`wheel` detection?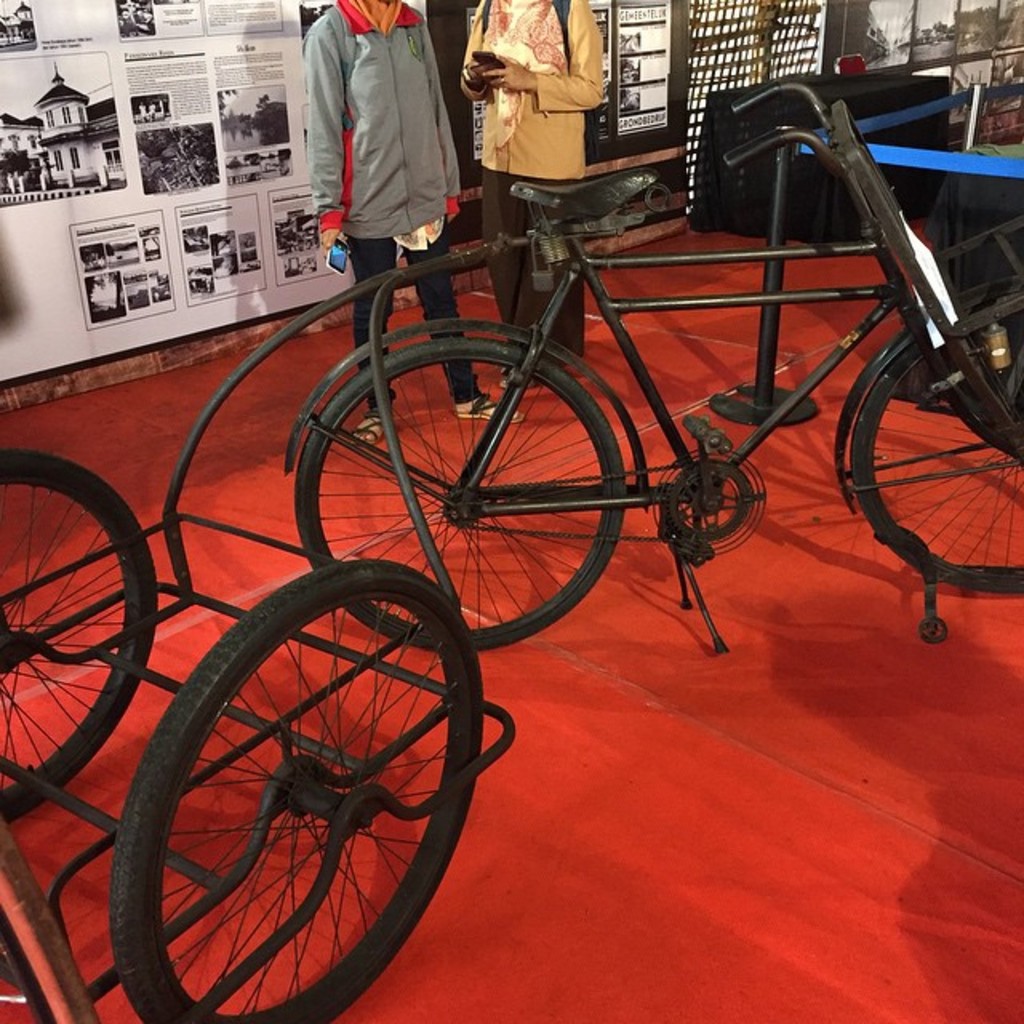
x1=853 y1=286 x2=1022 y2=594
